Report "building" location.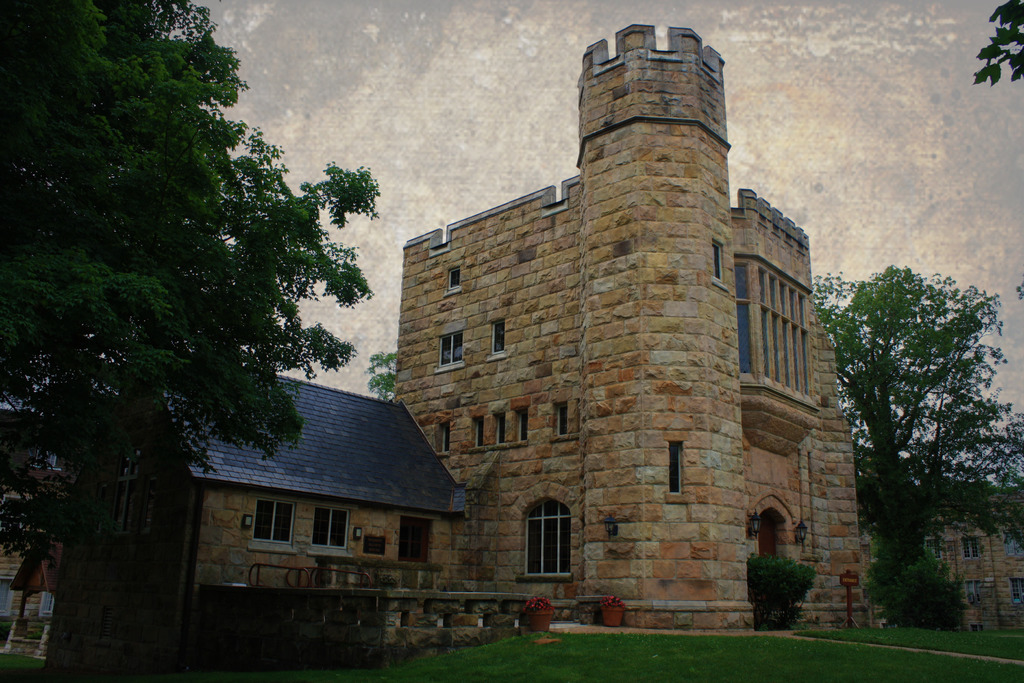
Report: locate(53, 342, 496, 624).
